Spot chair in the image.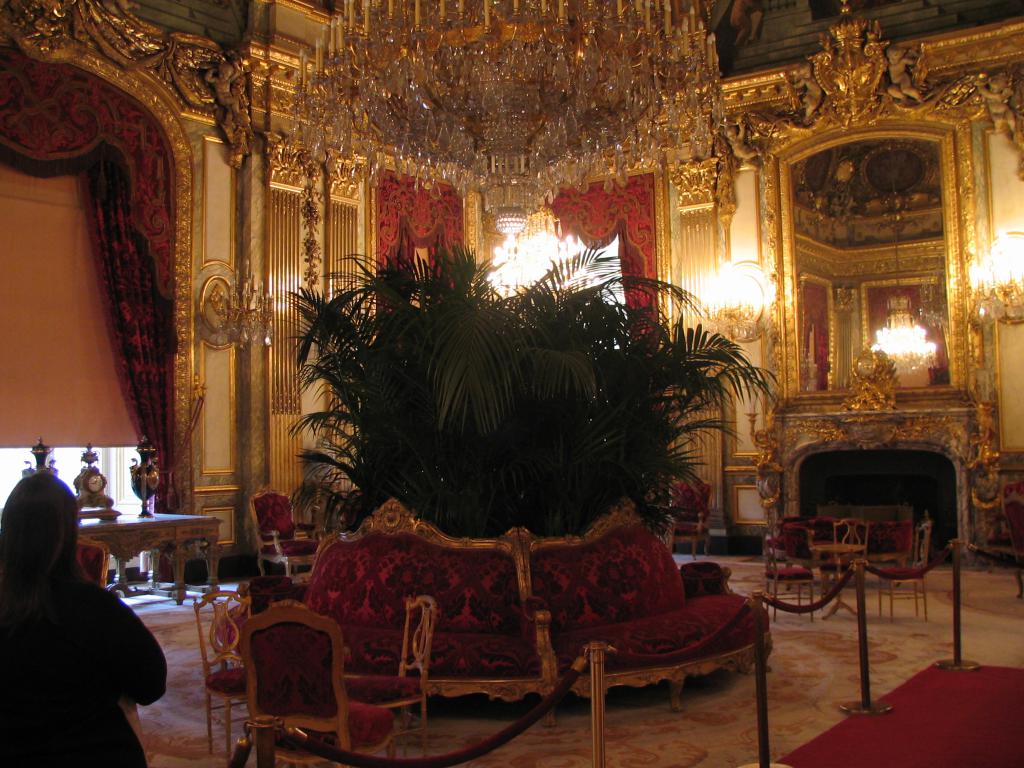
chair found at box=[672, 481, 716, 560].
